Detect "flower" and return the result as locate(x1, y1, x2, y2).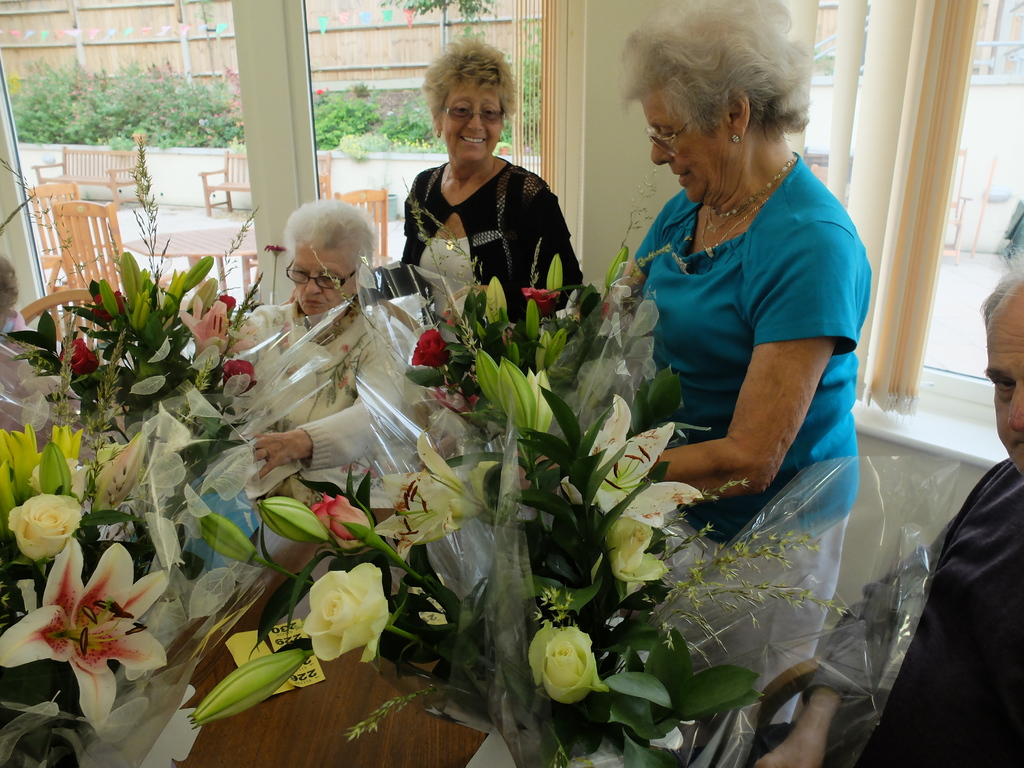
locate(7, 487, 86, 564).
